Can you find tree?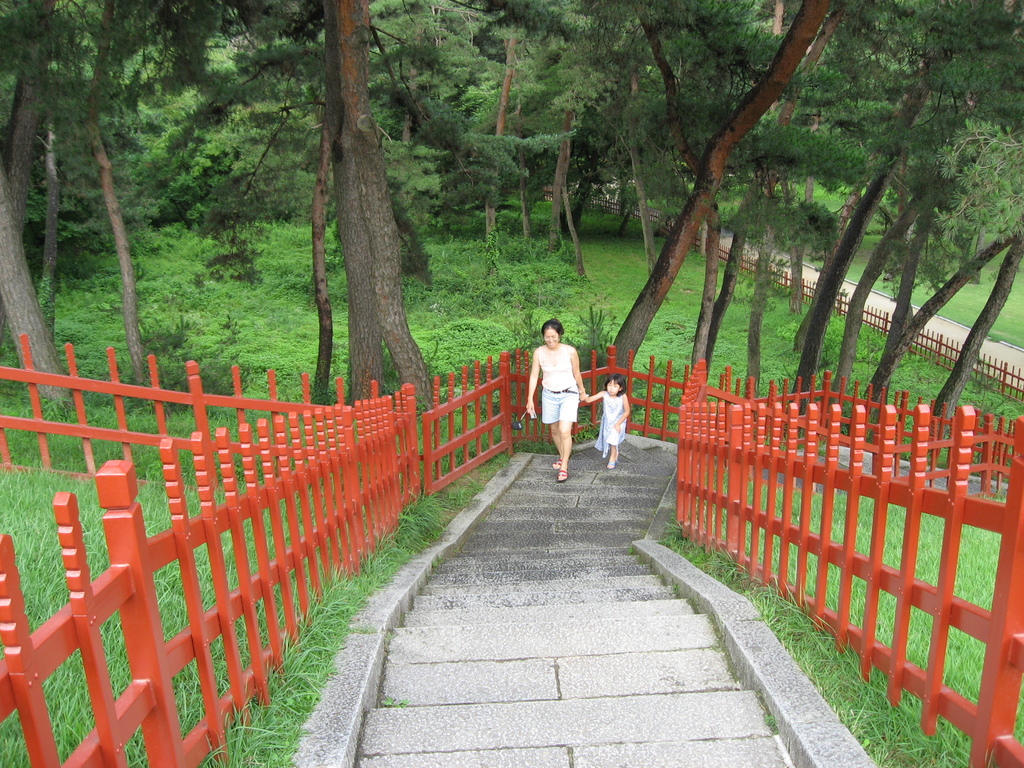
Yes, bounding box: (746,0,1023,545).
